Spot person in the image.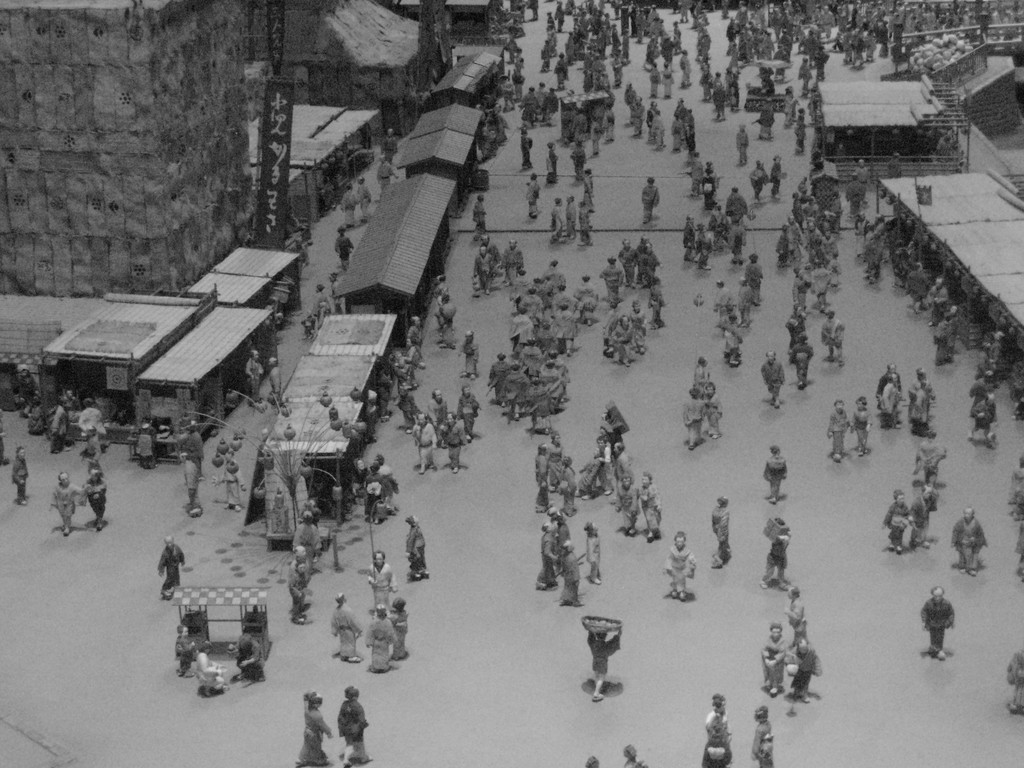
person found at locate(412, 412, 440, 473).
